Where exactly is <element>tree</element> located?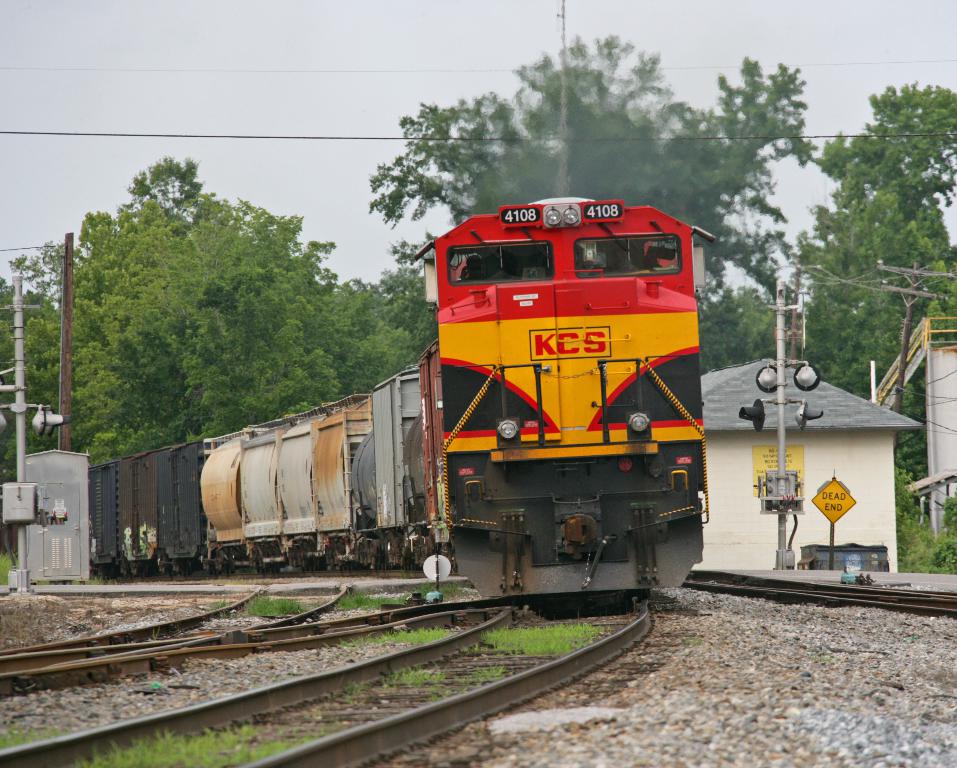
Its bounding box is pyautogui.locateOnScreen(0, 156, 408, 455).
